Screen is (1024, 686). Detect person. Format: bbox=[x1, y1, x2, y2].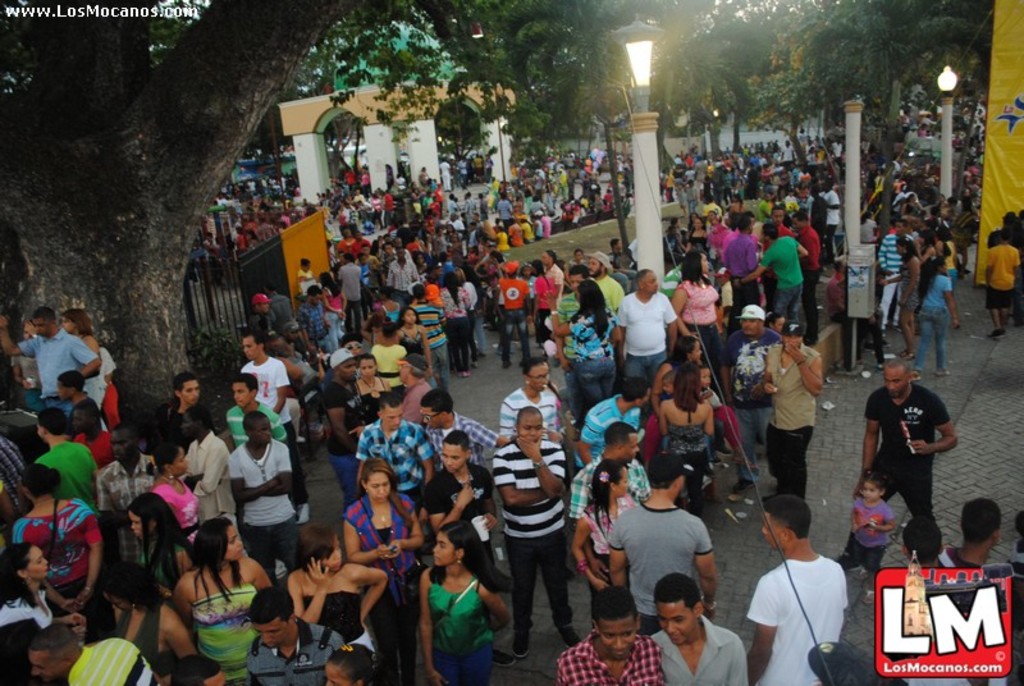
bbox=[658, 363, 723, 491].
